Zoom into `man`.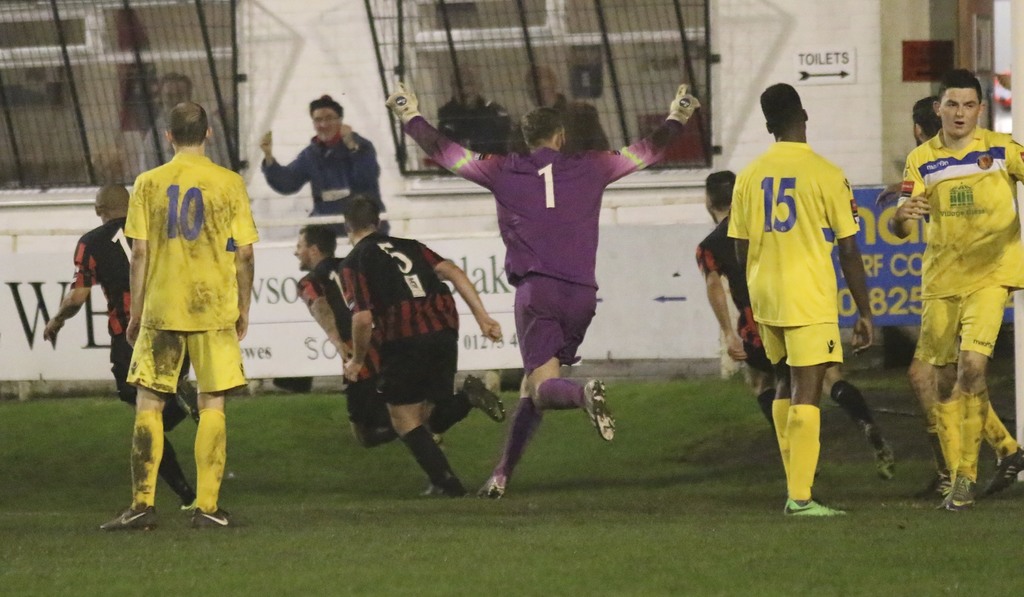
Zoom target: crop(696, 167, 899, 489).
